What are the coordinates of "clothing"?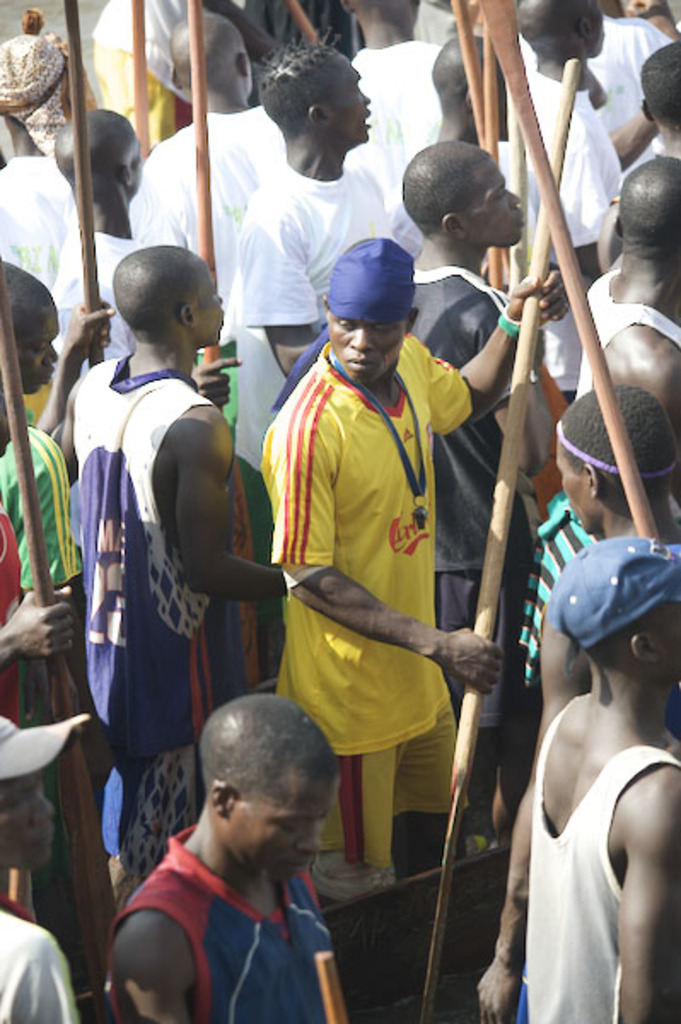
(398, 256, 502, 362).
